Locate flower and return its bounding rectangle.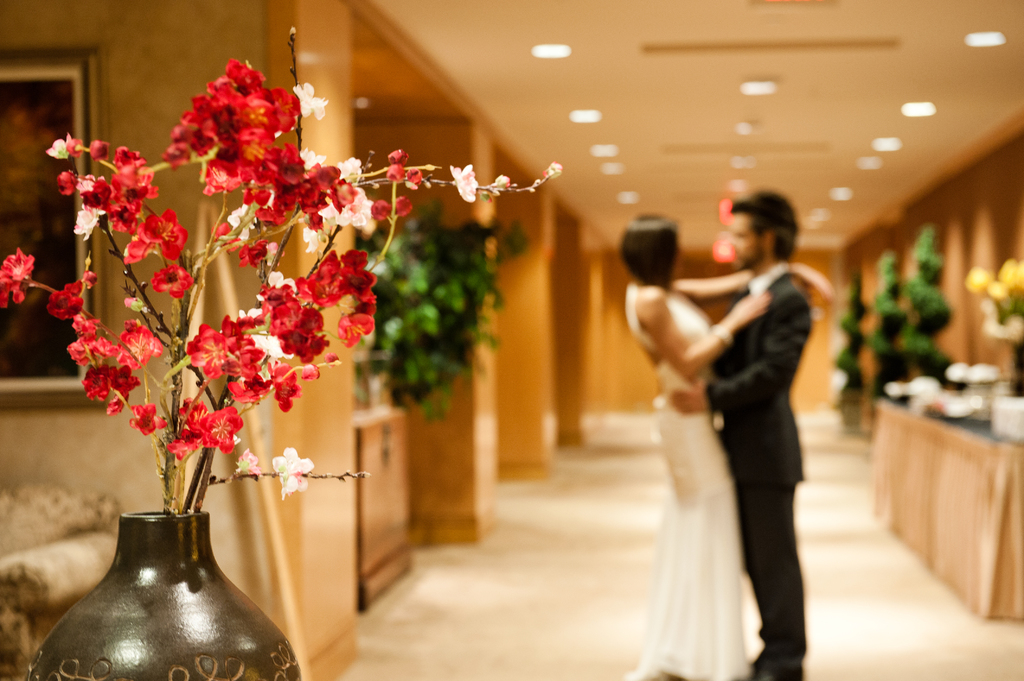
292 82 324 120.
